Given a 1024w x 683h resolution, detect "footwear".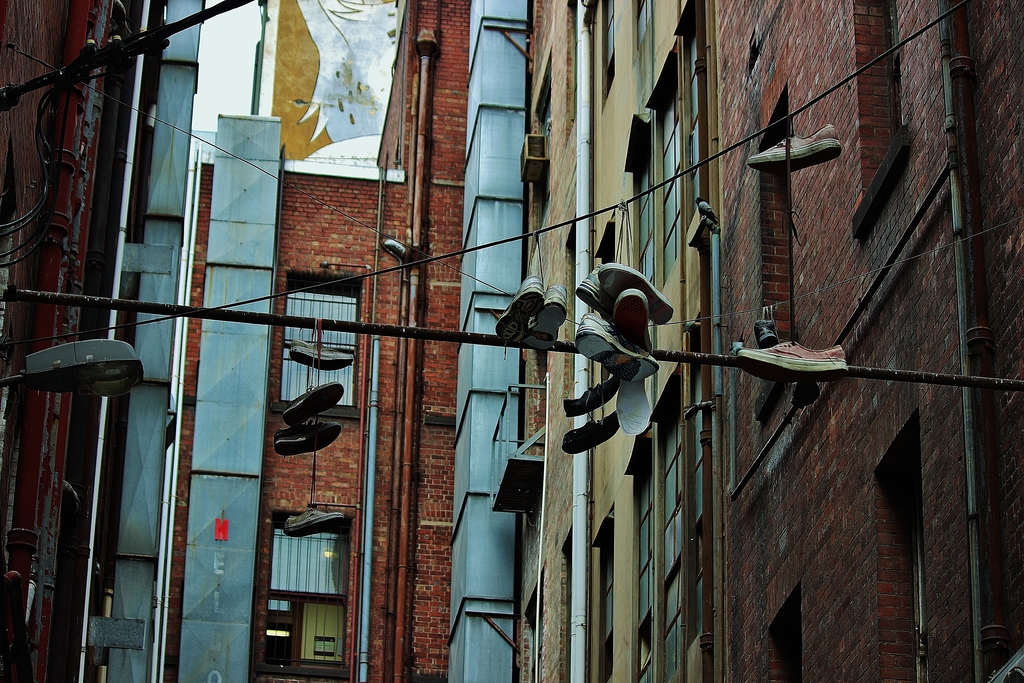
pyautogui.locateOnScreen(736, 337, 847, 378).
